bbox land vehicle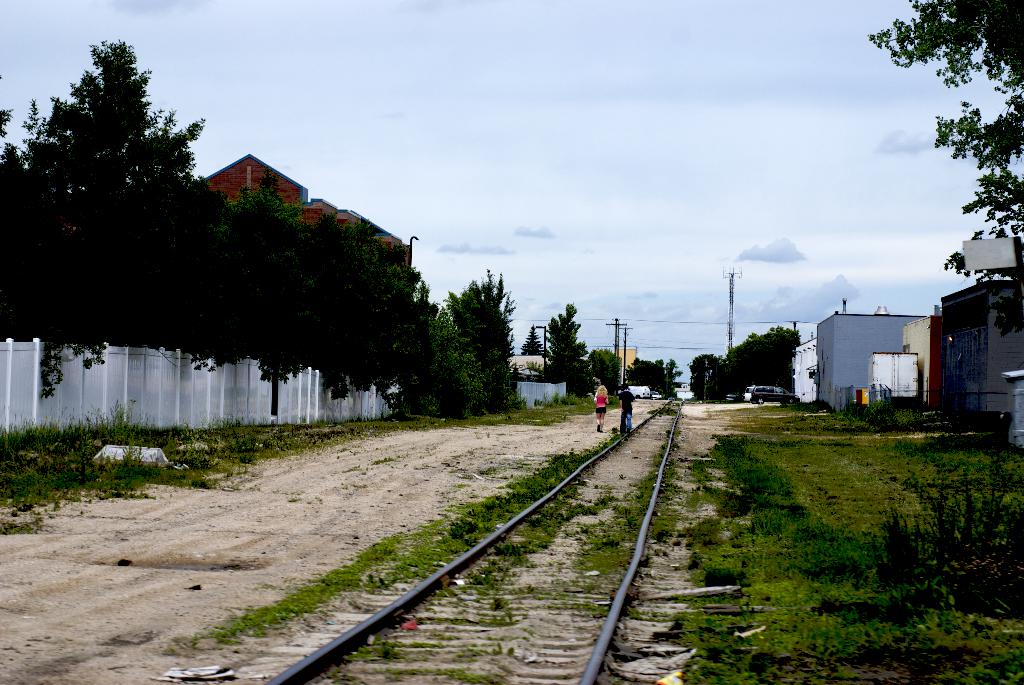
rect(628, 388, 650, 399)
